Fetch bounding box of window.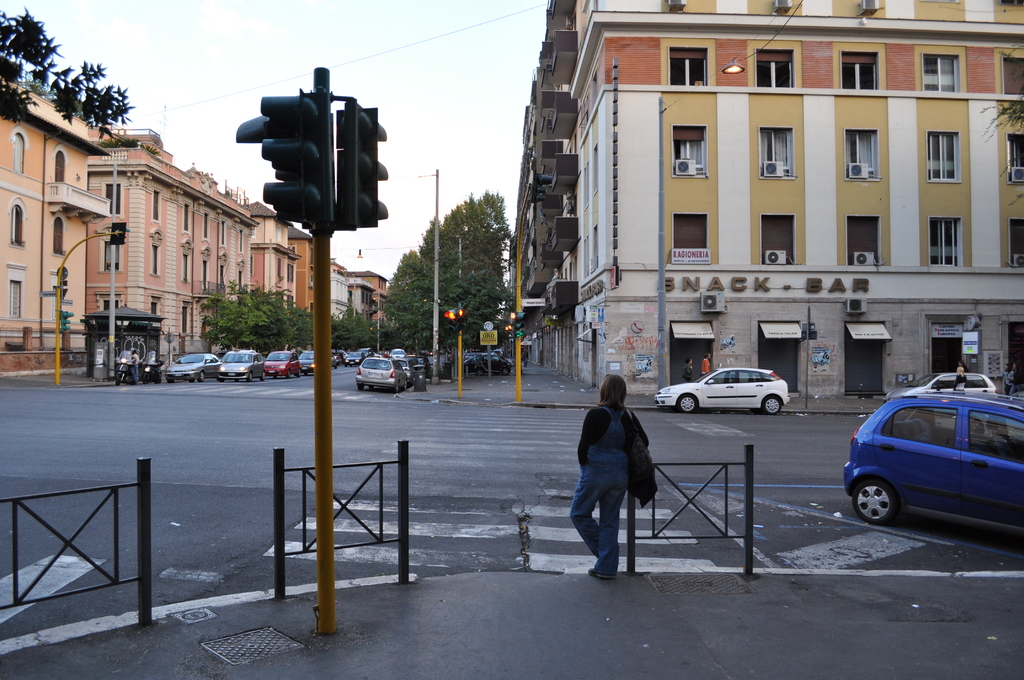
Bbox: {"x1": 930, "y1": 129, "x2": 957, "y2": 182}.
